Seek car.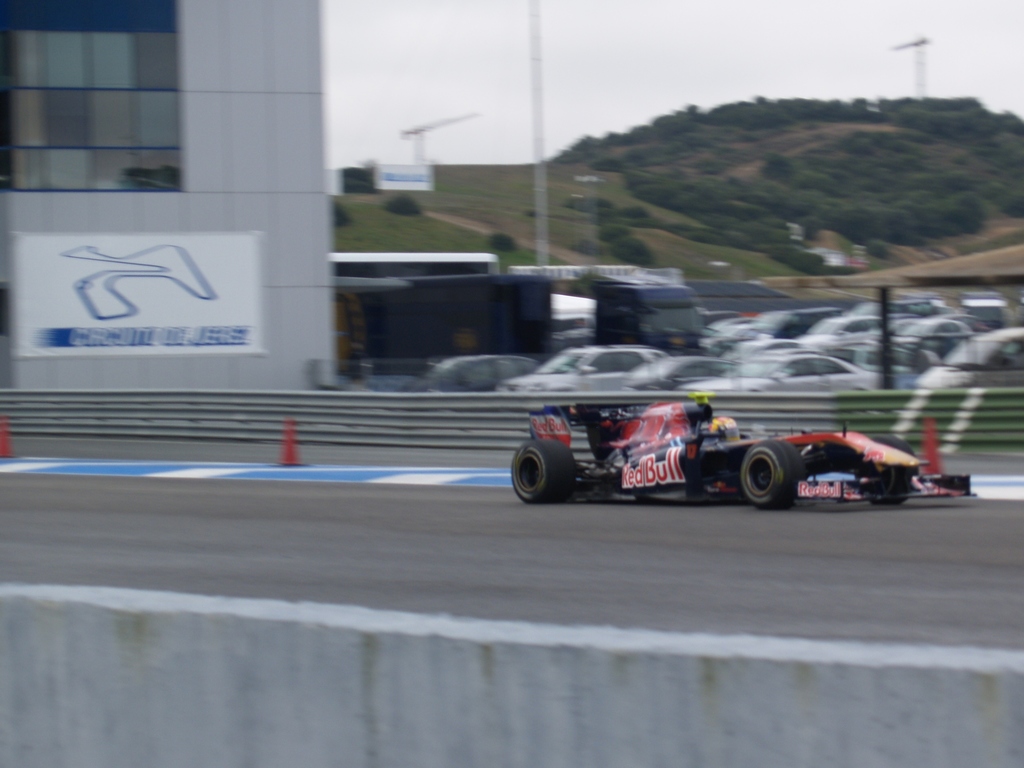
bbox(510, 395, 977, 508).
